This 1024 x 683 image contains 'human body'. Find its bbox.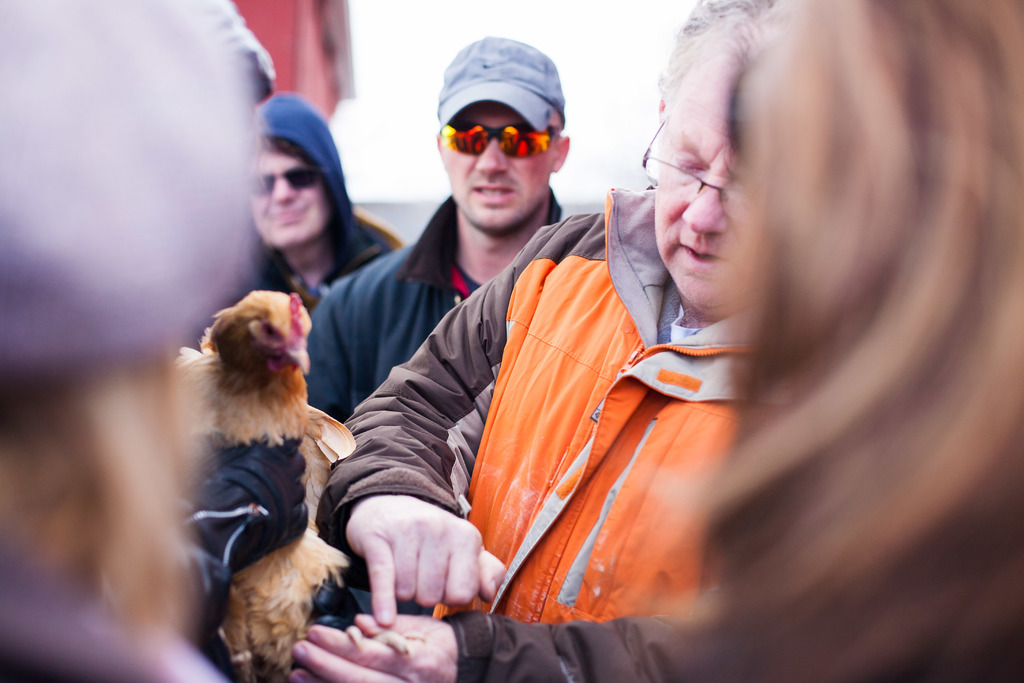
(300, 35, 593, 412).
